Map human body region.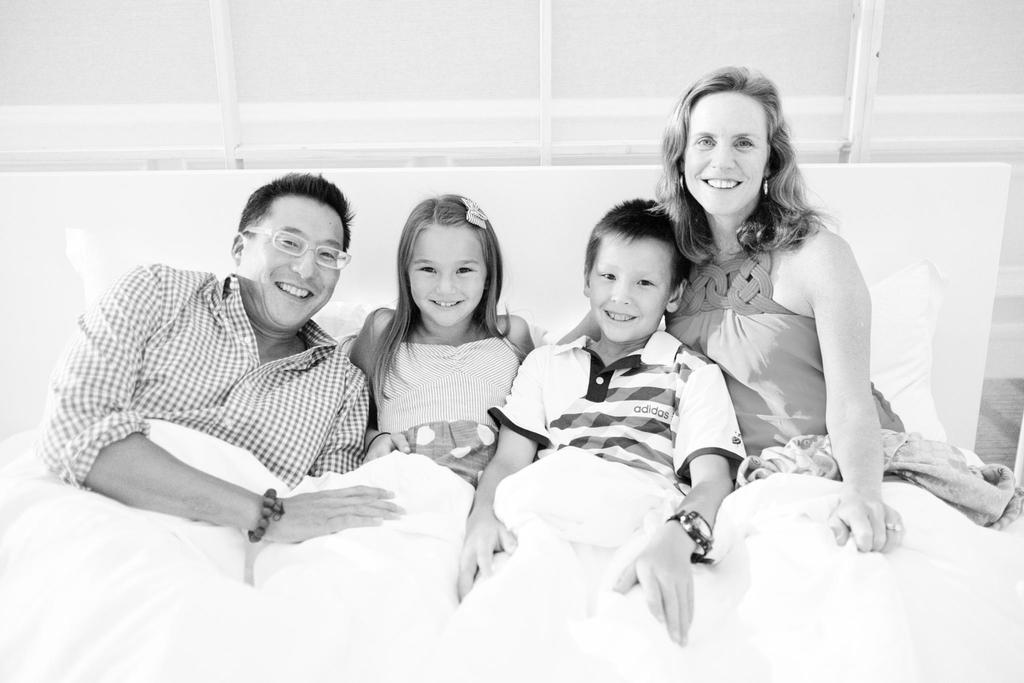
Mapped to 656,67,906,550.
